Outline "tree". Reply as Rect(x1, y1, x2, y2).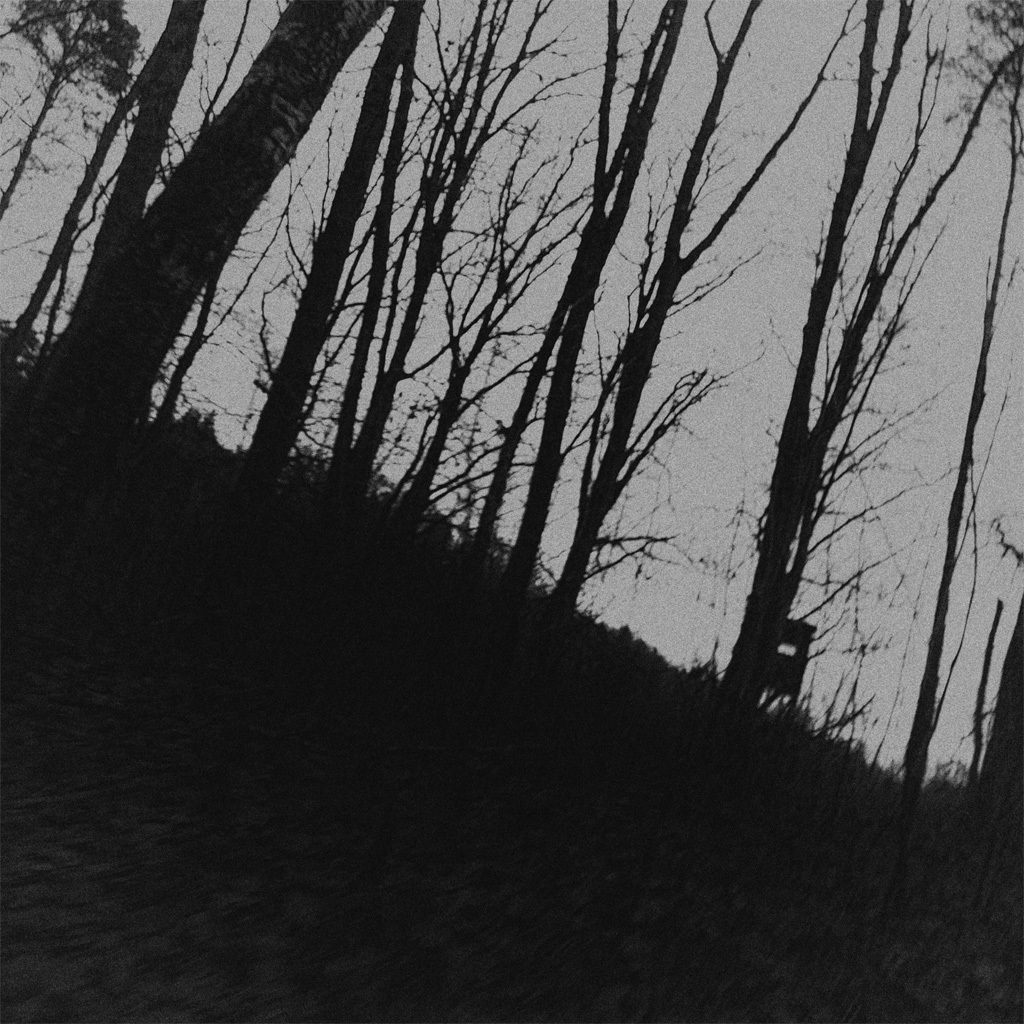
Rect(698, 0, 865, 743).
